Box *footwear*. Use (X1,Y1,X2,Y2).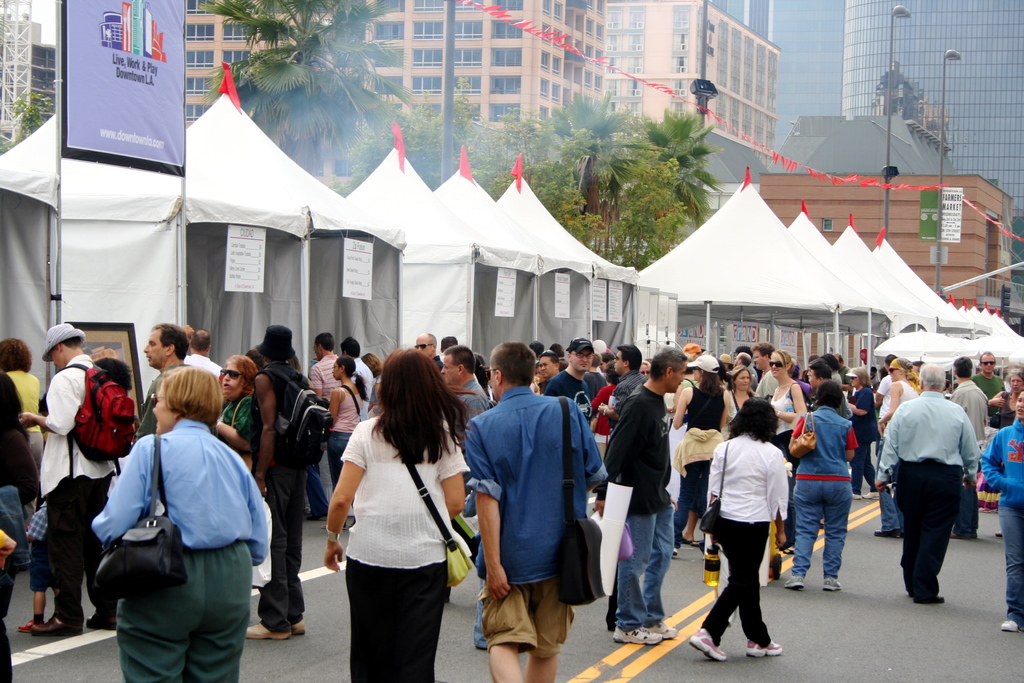
(17,616,42,631).
